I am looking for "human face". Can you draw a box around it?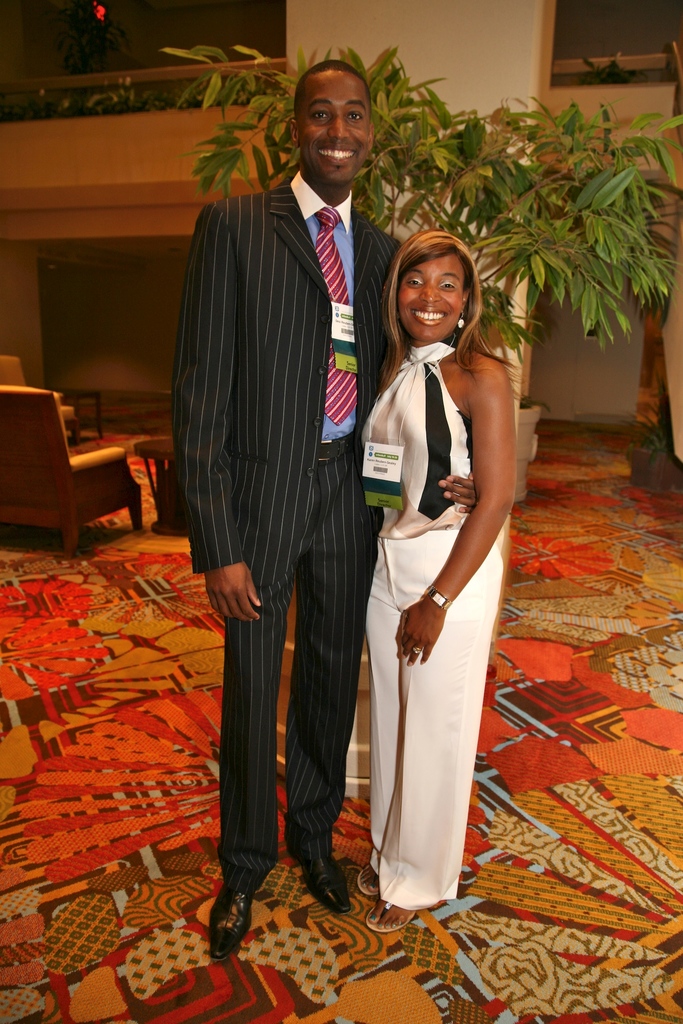
Sure, the bounding box is (400,253,466,342).
